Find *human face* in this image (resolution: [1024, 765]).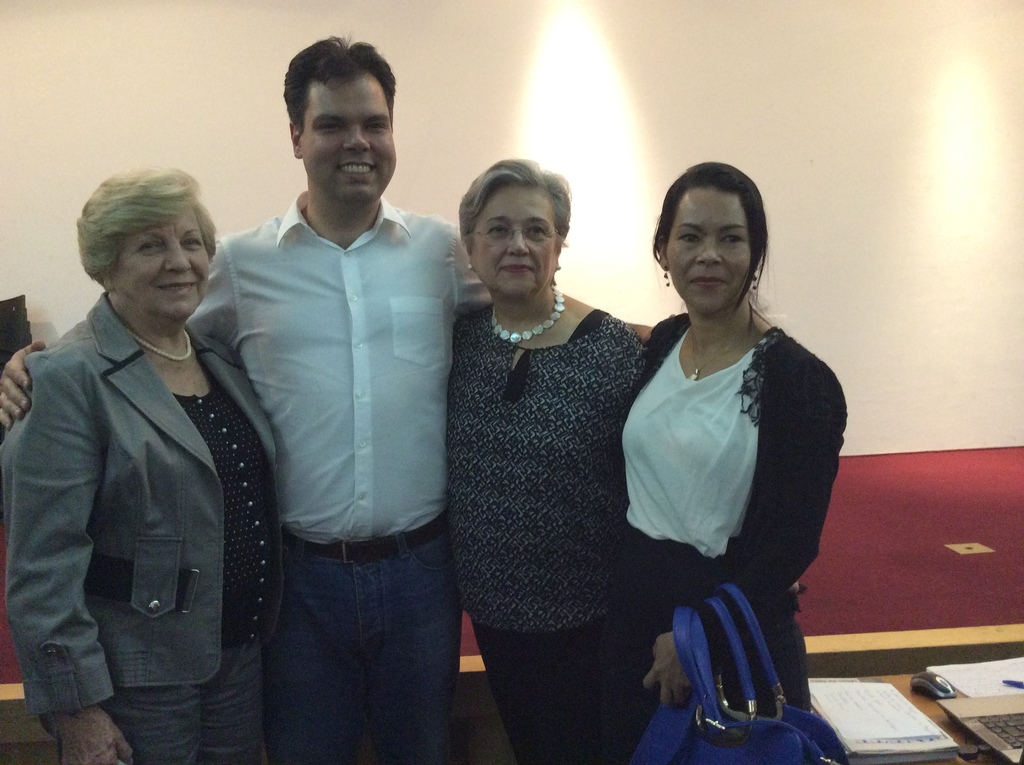
115:207:208:319.
